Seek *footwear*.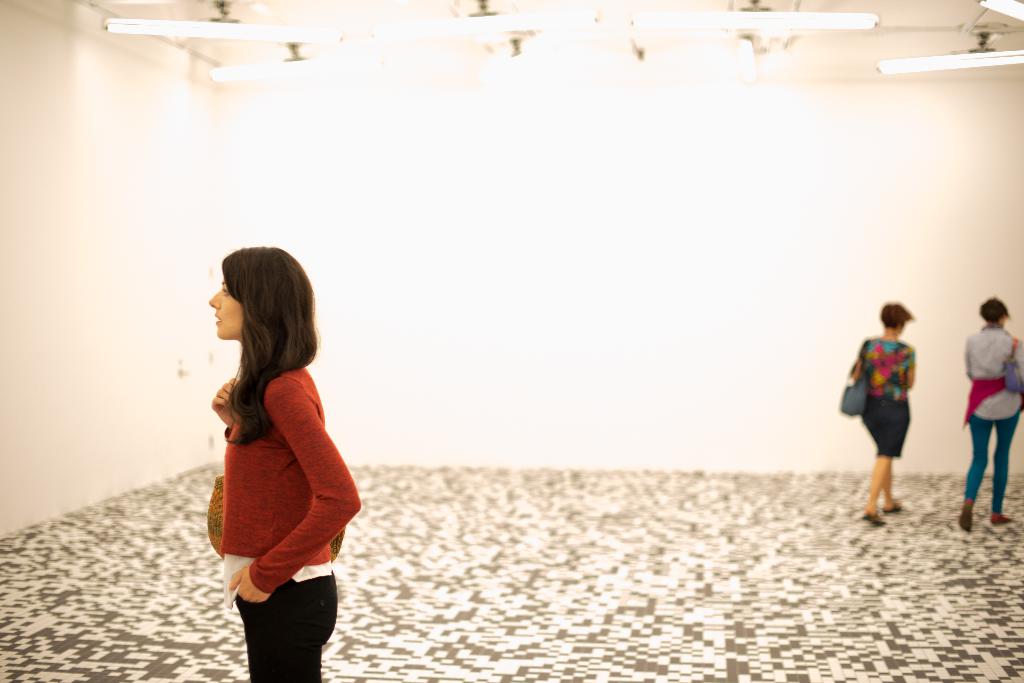
rect(959, 506, 972, 531).
